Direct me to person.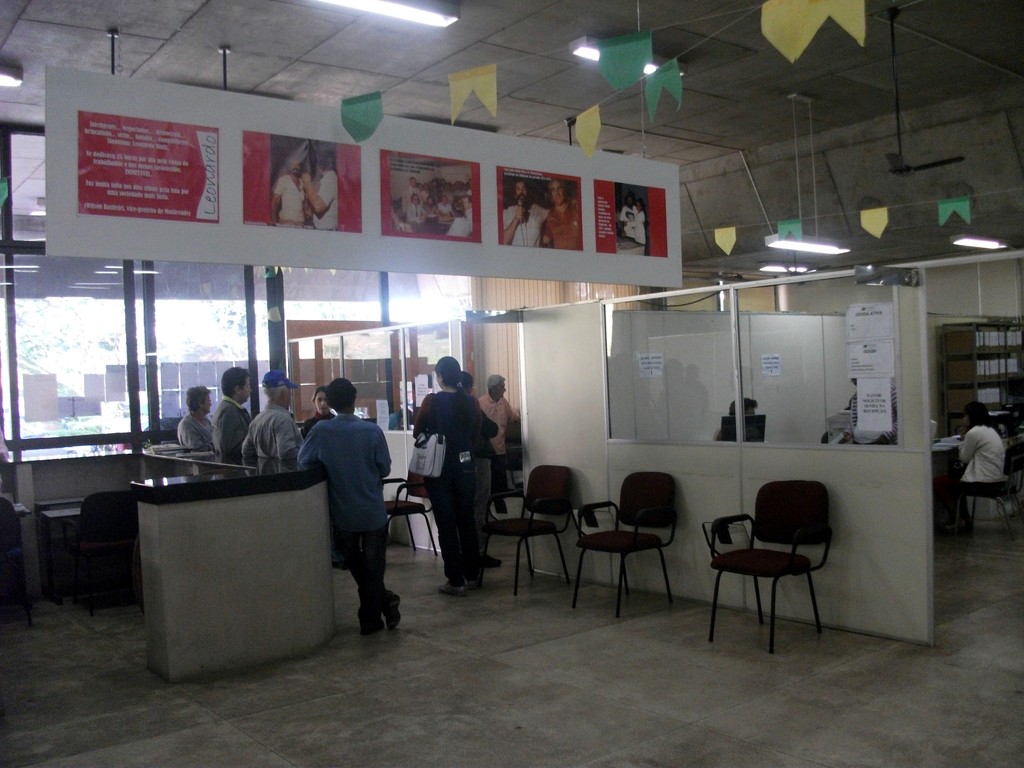
Direction: bbox=[710, 392, 771, 441].
